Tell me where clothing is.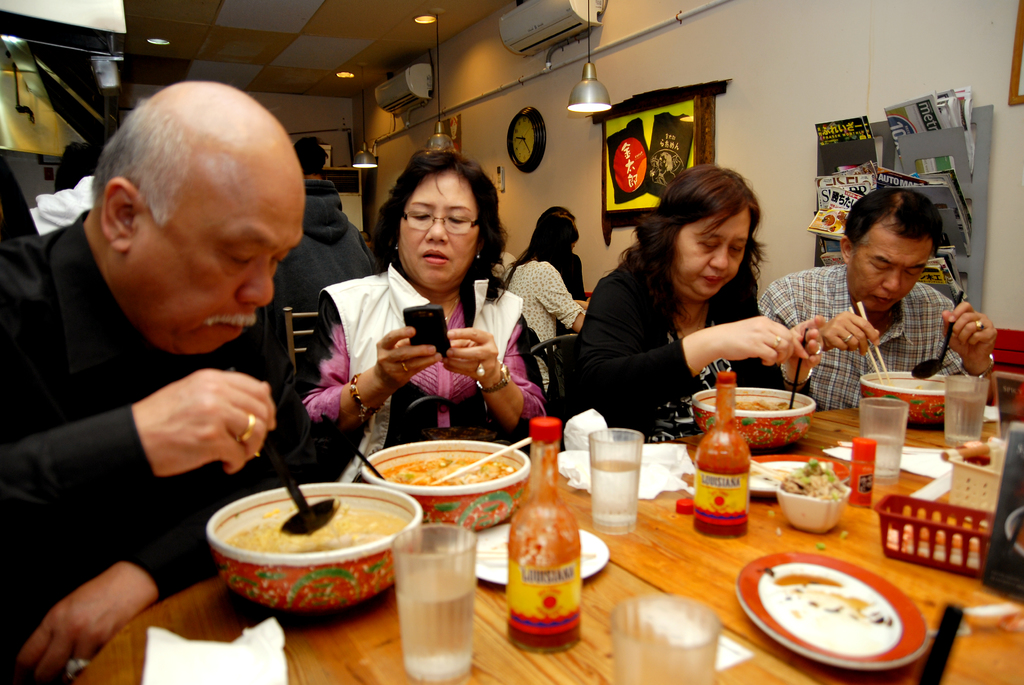
clothing is at locate(4, 182, 310, 622).
